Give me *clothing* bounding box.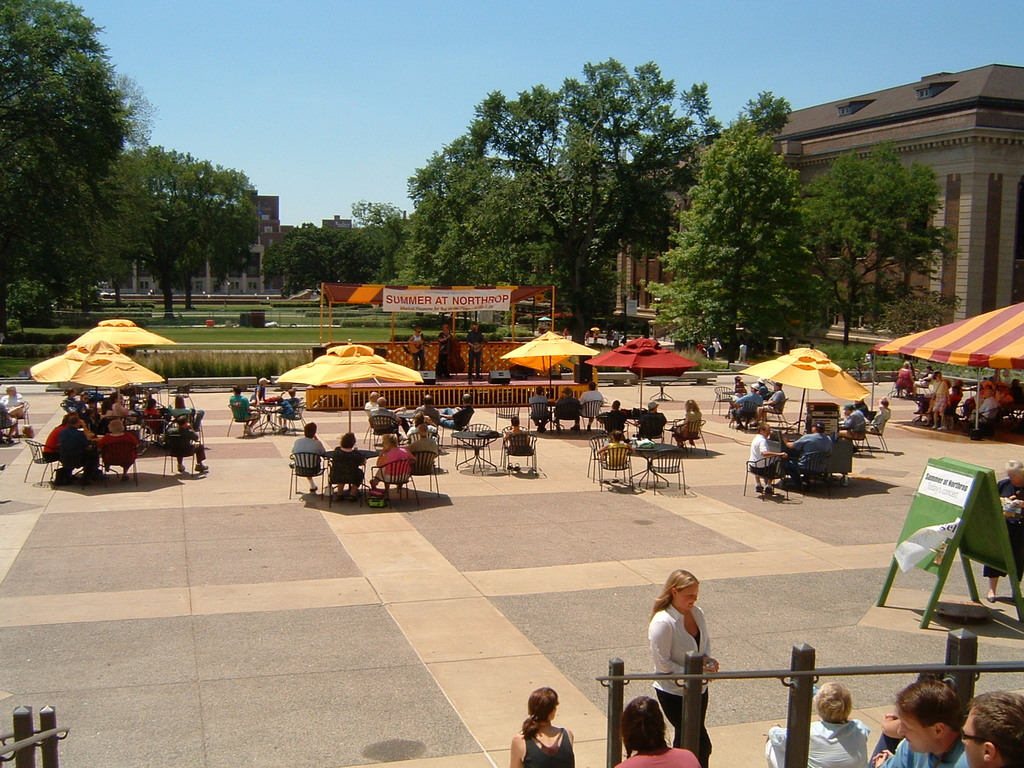
[left=549, top=395, right=583, bottom=431].
